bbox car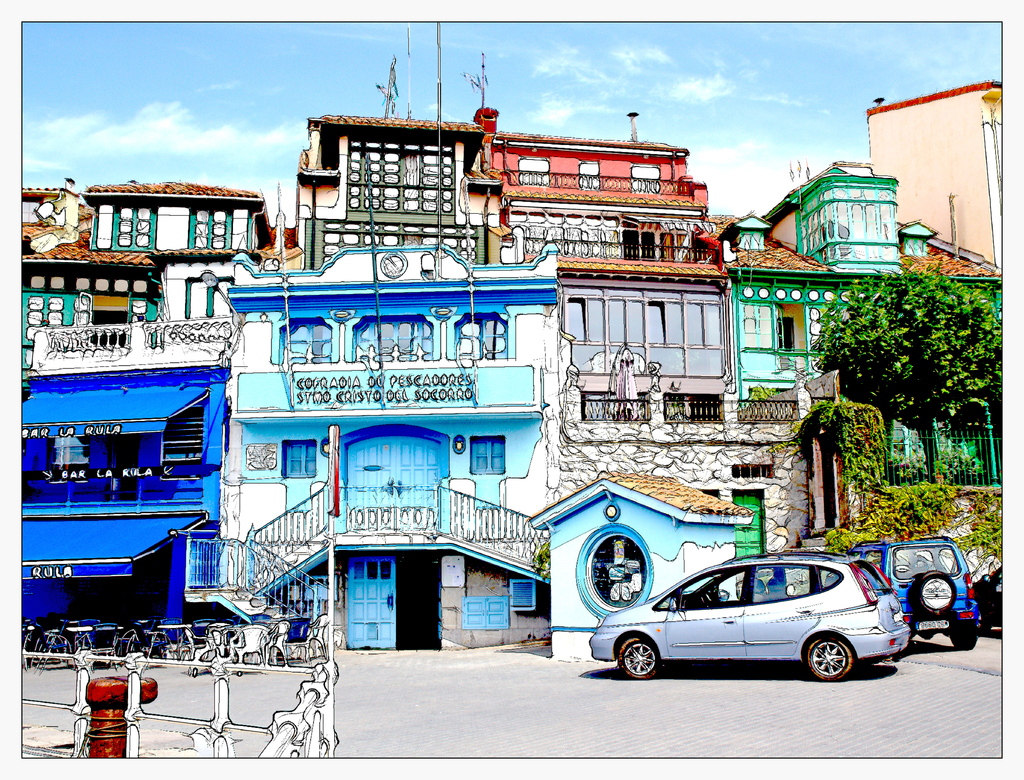
(588,546,912,679)
